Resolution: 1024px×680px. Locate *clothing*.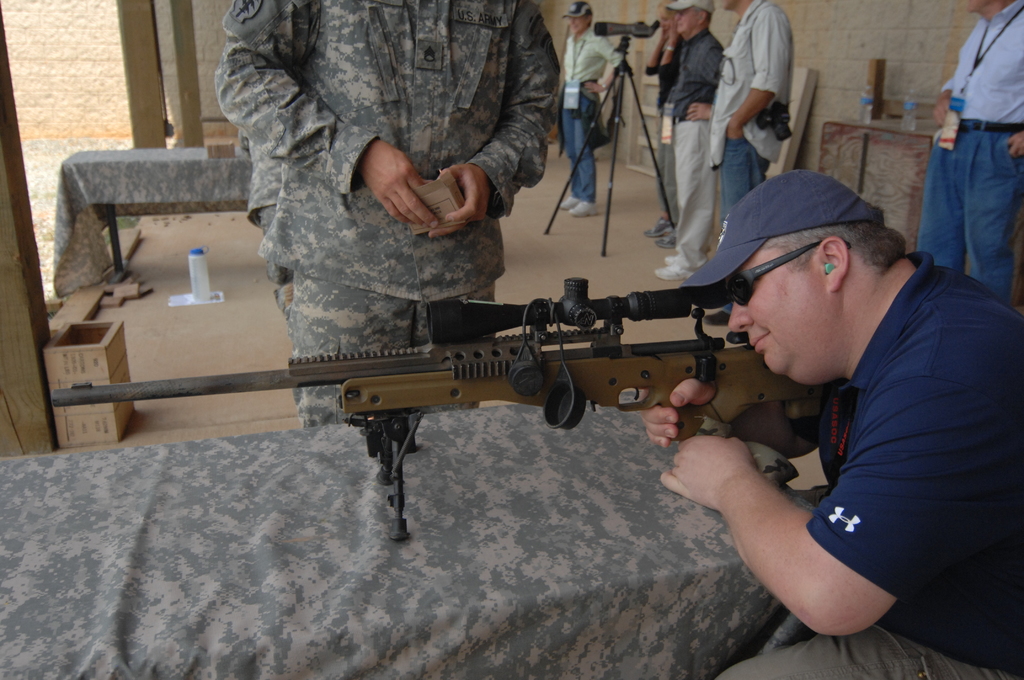
locate(561, 24, 625, 204).
